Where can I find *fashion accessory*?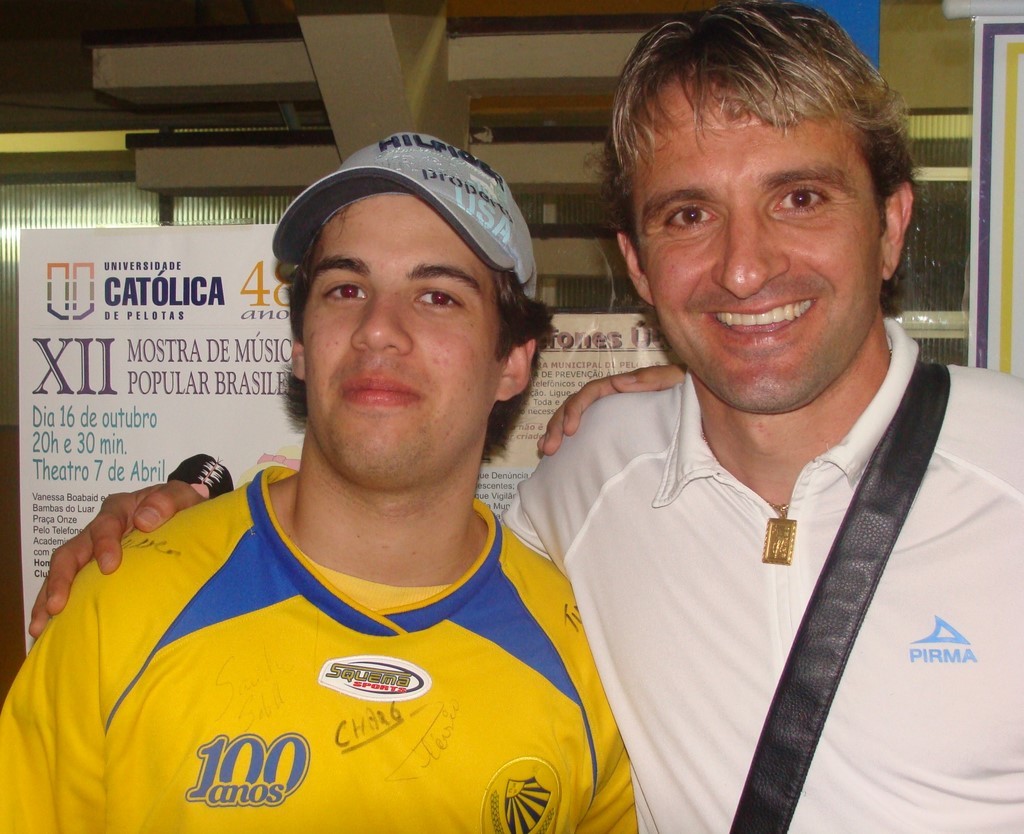
You can find it at l=271, t=127, r=537, b=305.
